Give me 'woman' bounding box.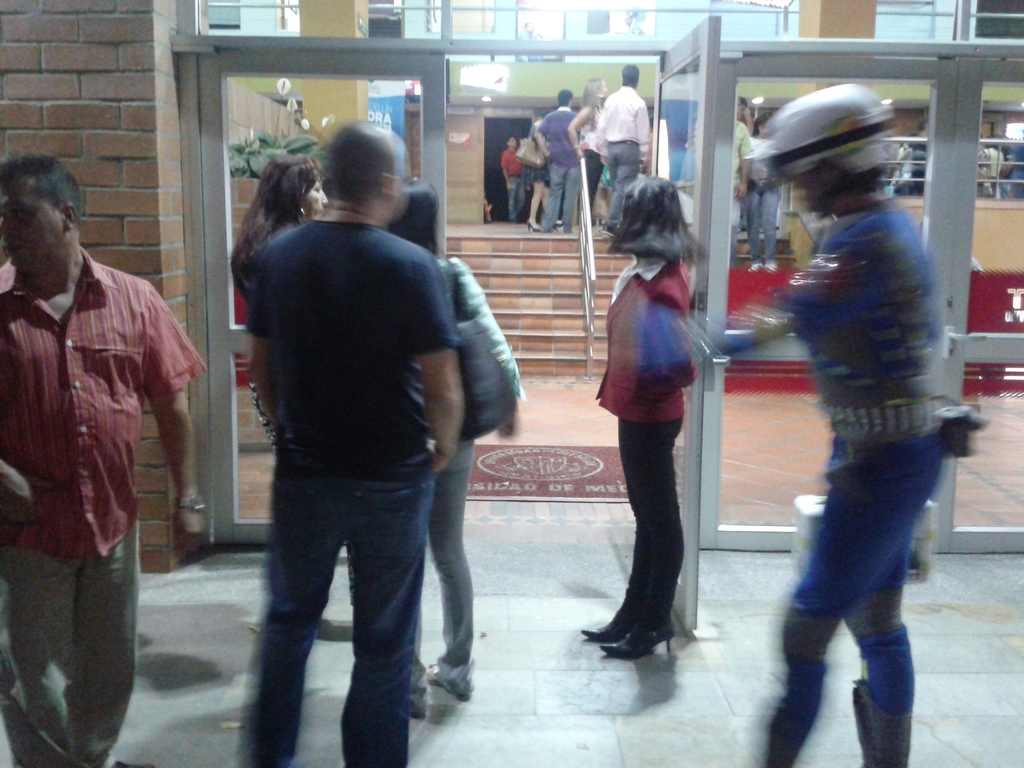
[x1=567, y1=77, x2=609, y2=237].
